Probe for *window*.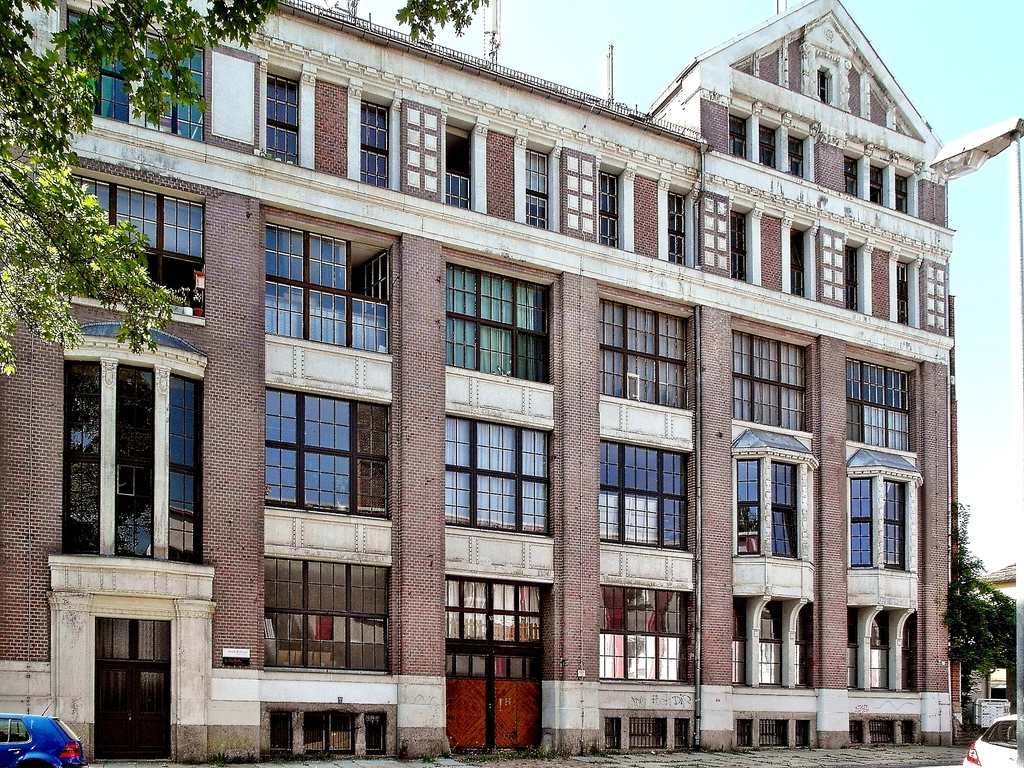
Probe result: x1=844, y1=474, x2=922, y2=575.
